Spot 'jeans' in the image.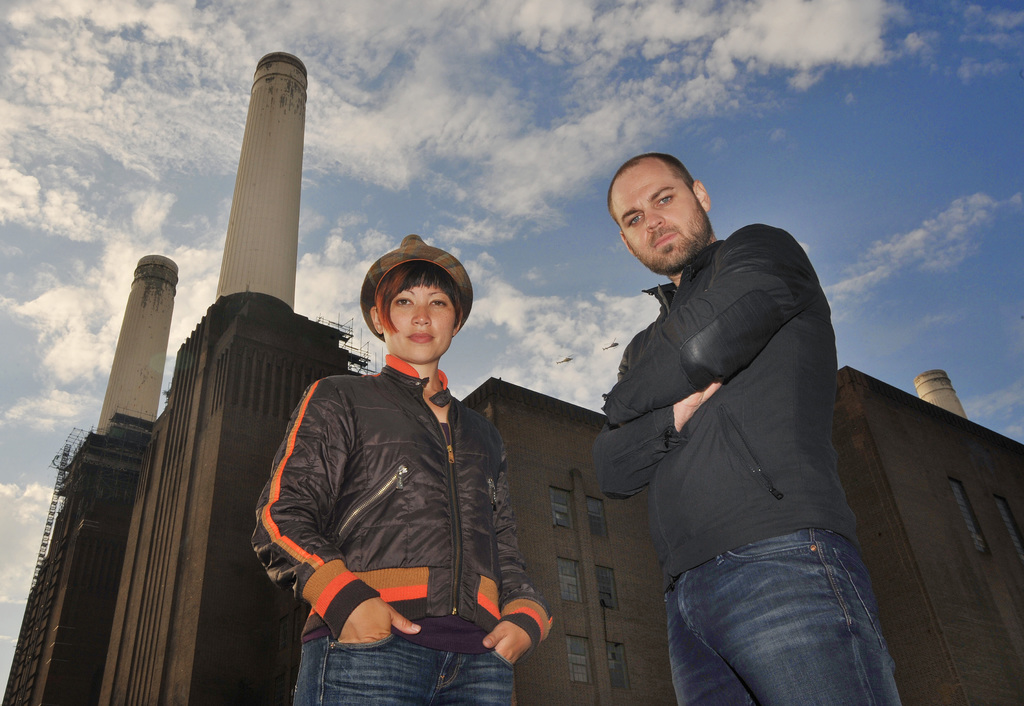
'jeans' found at (left=294, top=639, right=514, bottom=702).
